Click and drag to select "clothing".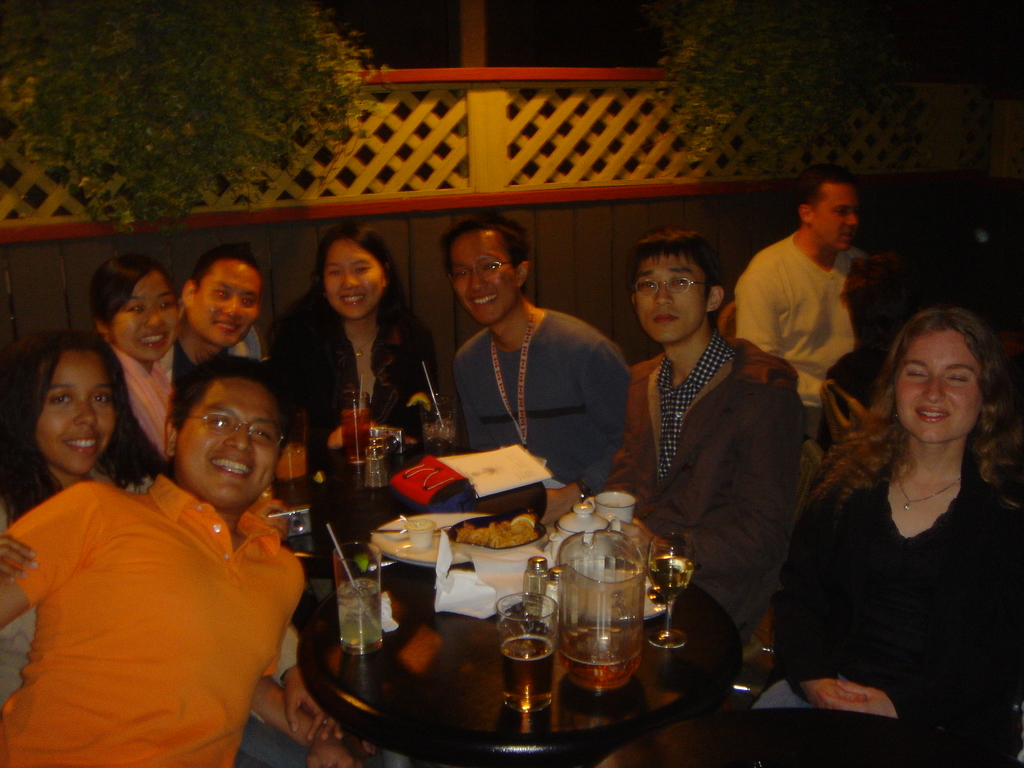
Selection: {"left": 750, "top": 441, "right": 1023, "bottom": 747}.
